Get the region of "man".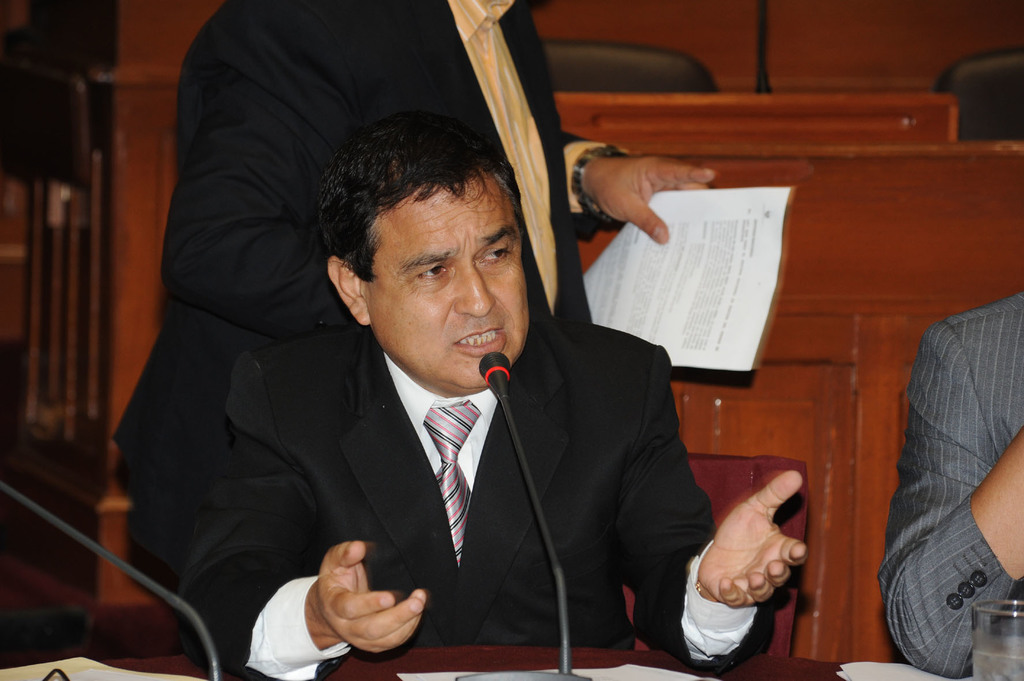
pyautogui.locateOnScreen(113, 0, 709, 680).
